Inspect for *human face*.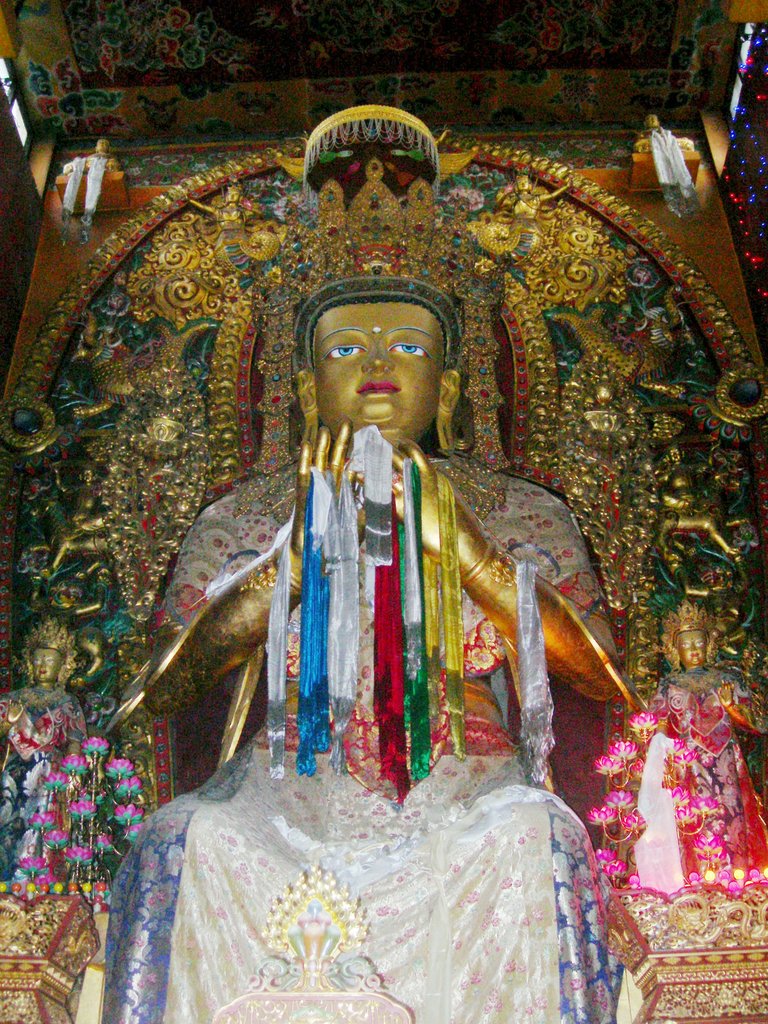
Inspection: rect(307, 300, 454, 438).
